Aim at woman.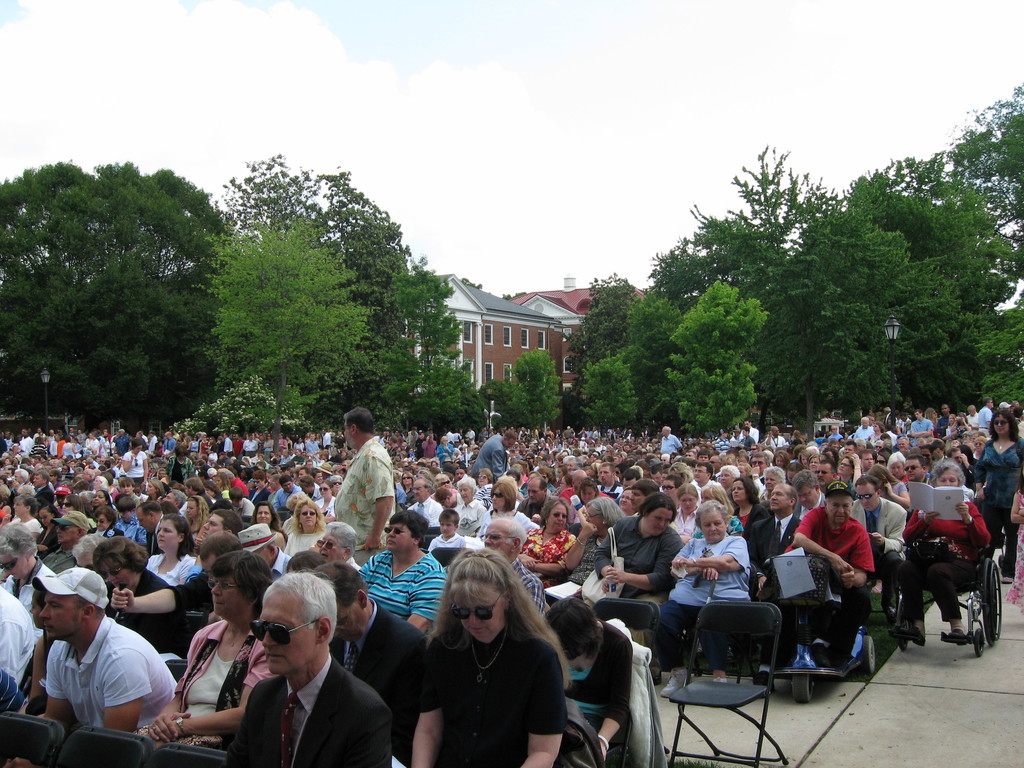
Aimed at bbox(1, 496, 45, 532).
